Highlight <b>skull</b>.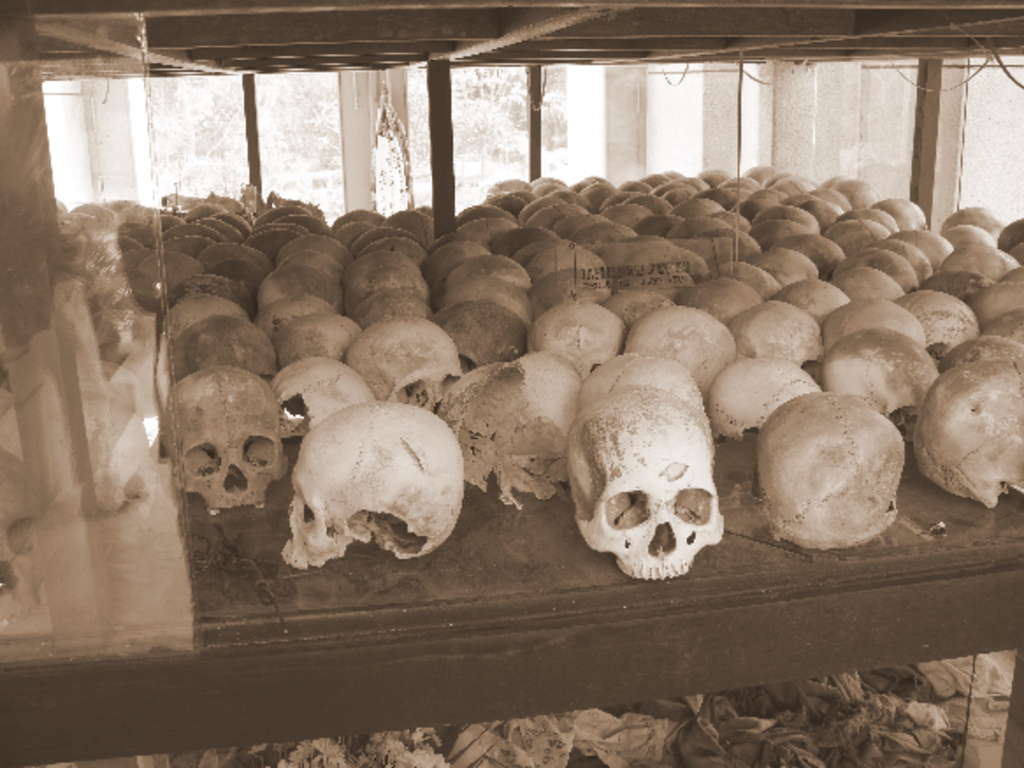
Highlighted region: (x1=894, y1=286, x2=978, y2=351).
